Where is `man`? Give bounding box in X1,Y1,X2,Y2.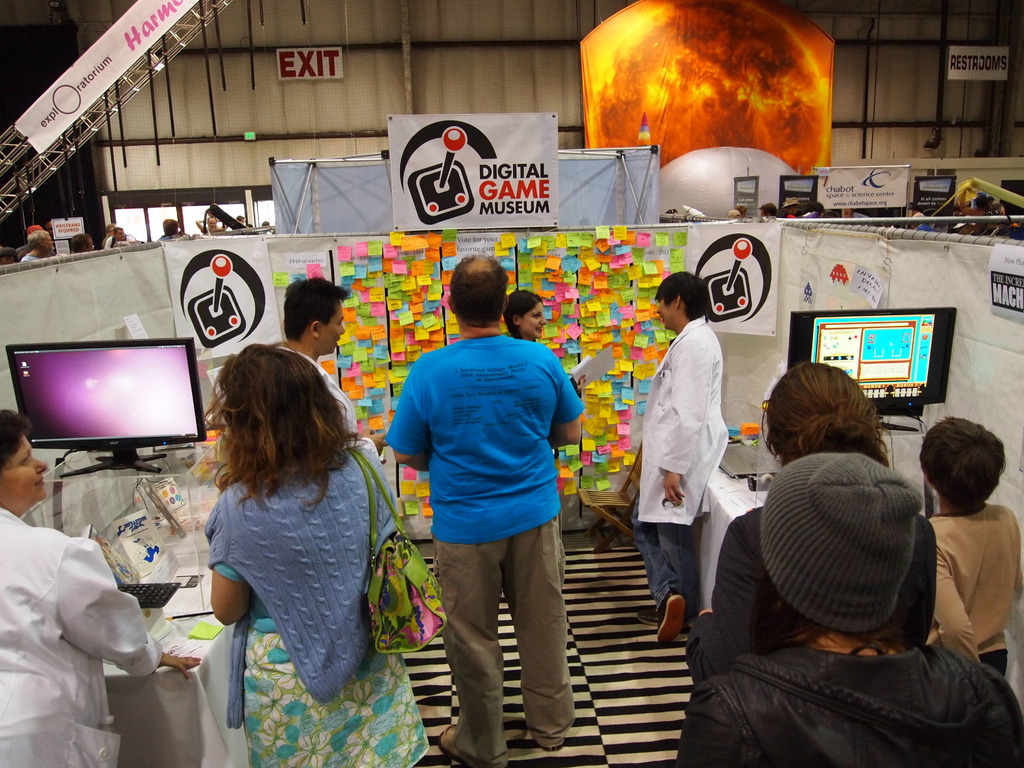
284,278,355,436.
